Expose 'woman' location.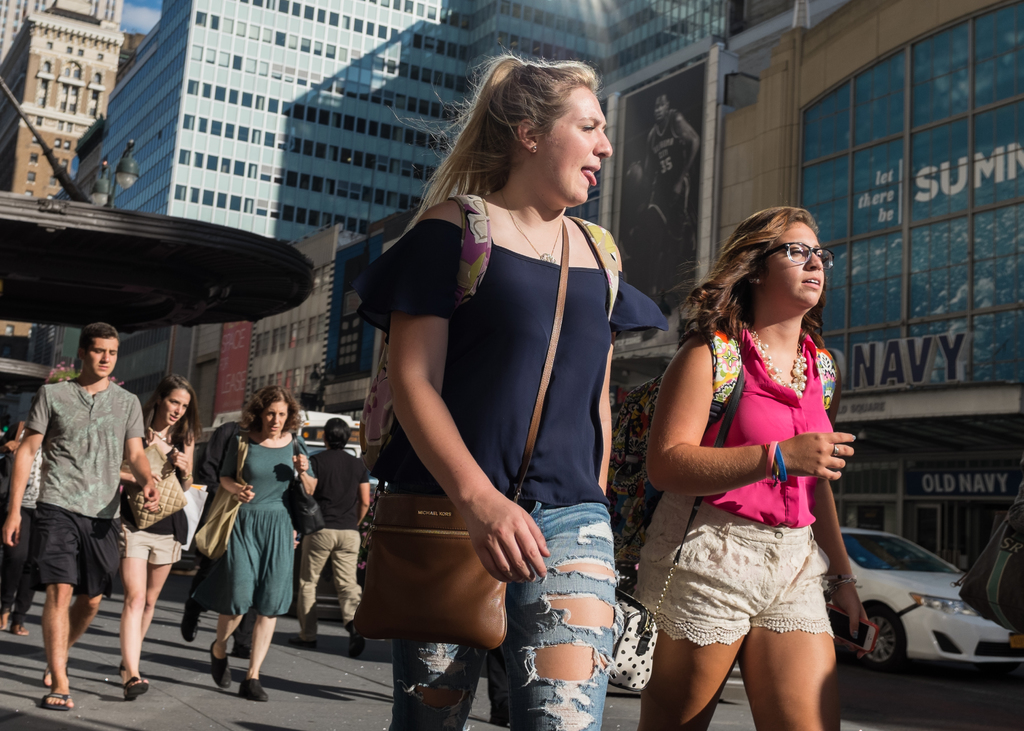
Exposed at Rect(644, 203, 888, 730).
